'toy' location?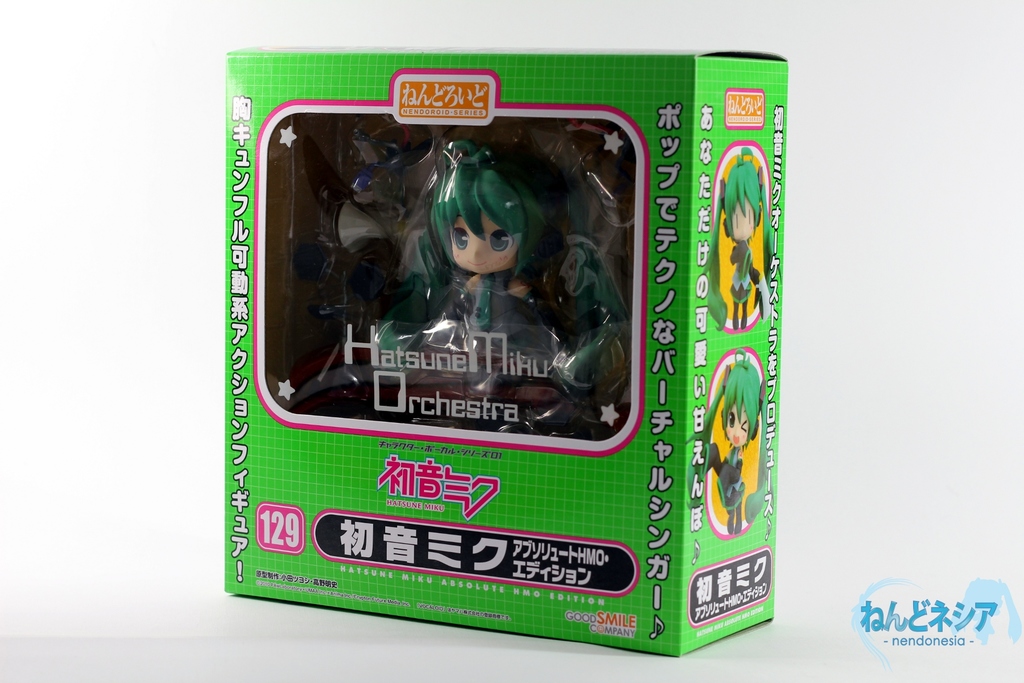
BBox(684, 342, 770, 536)
